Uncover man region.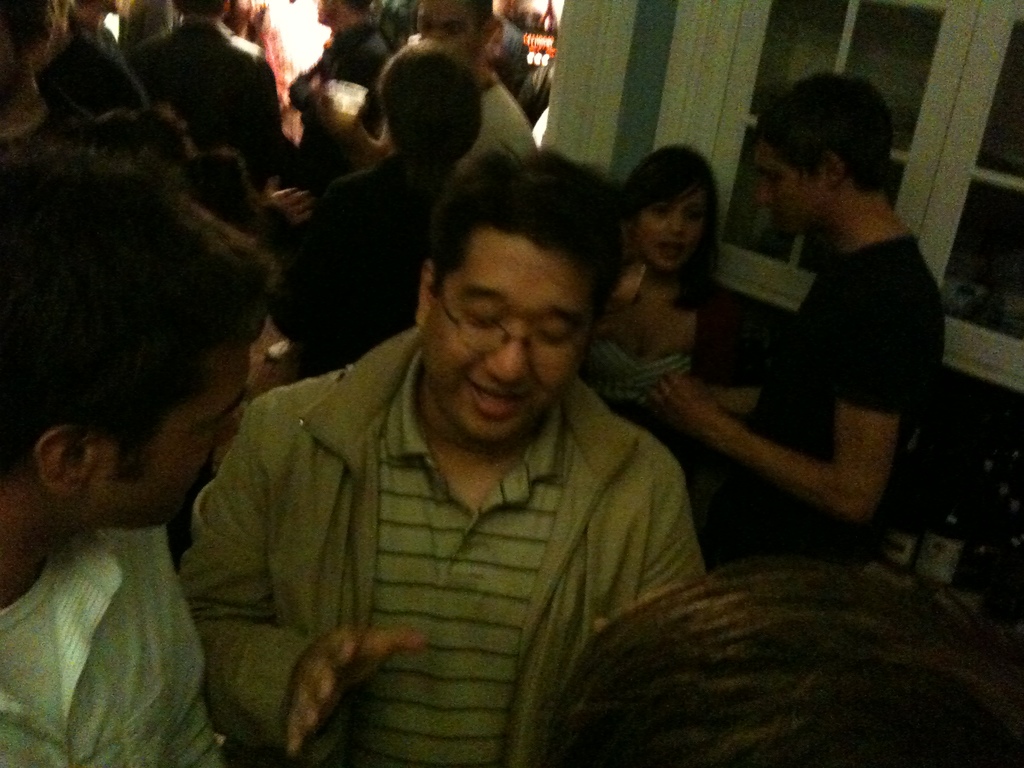
Uncovered: BBox(308, 35, 475, 371).
